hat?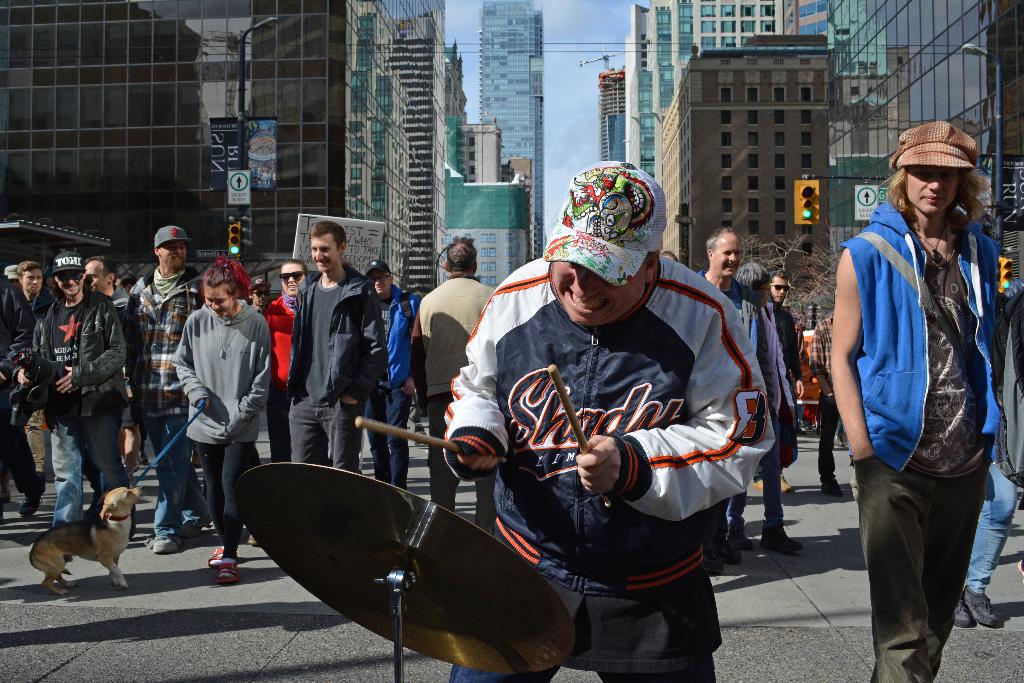
box(152, 226, 195, 250)
